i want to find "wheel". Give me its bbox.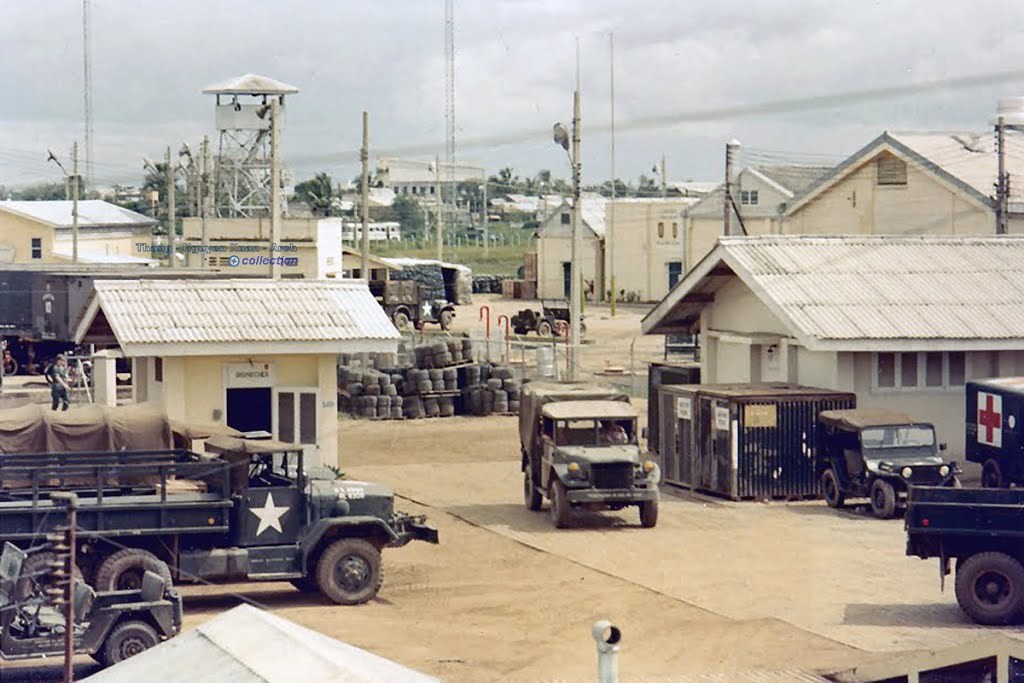
bbox(537, 320, 550, 336).
